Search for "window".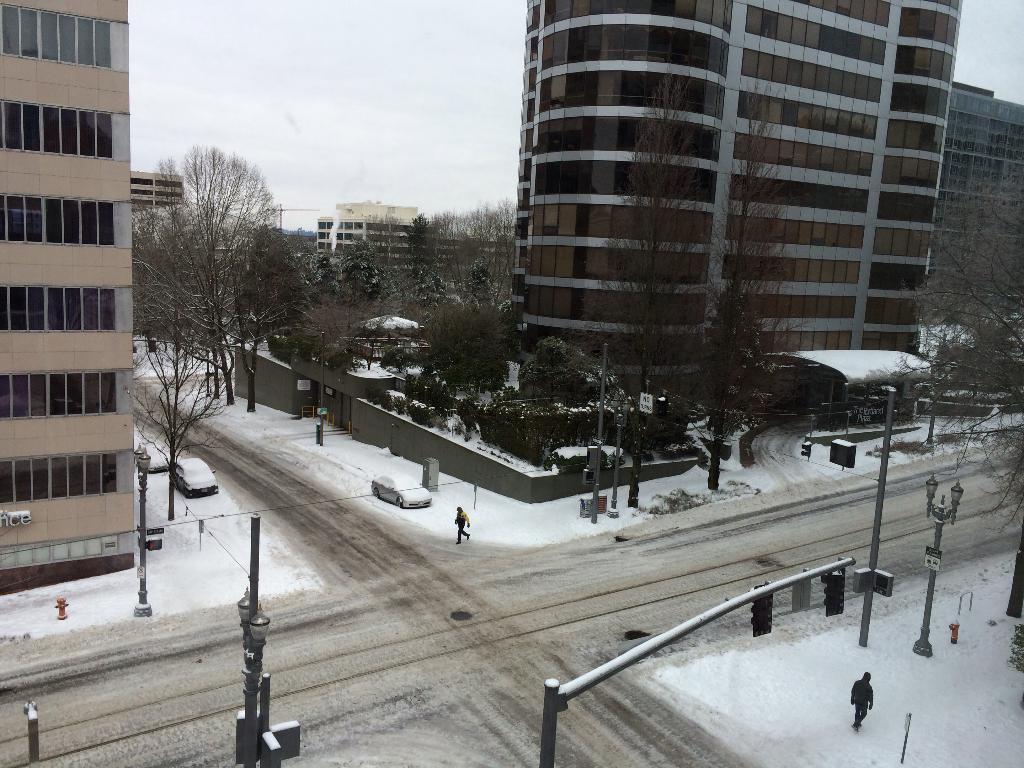
Found at <bbox>0, 97, 113, 160</bbox>.
